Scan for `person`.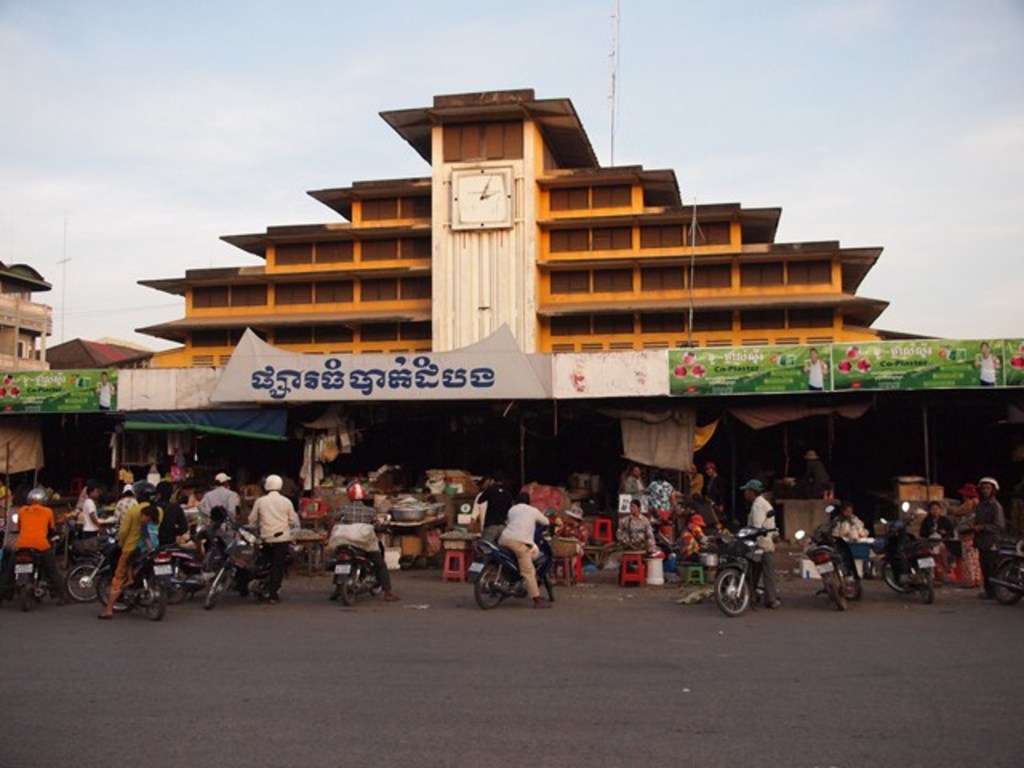
Scan result: x1=246, y1=470, x2=299, y2=603.
